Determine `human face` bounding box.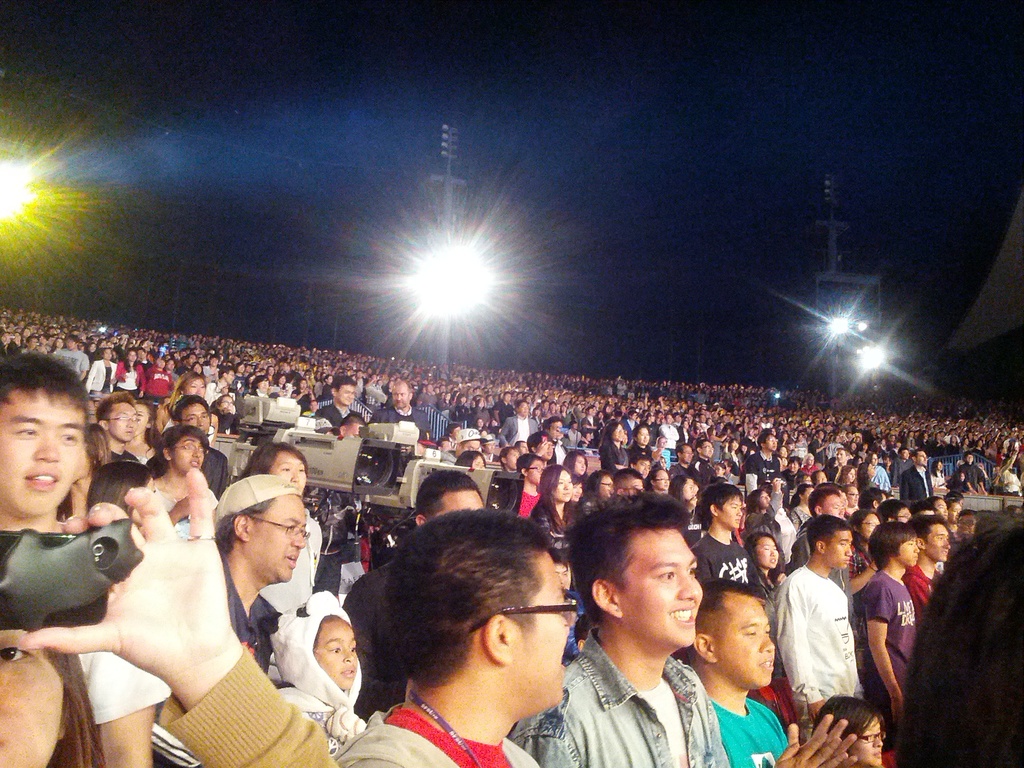
Determined: crop(742, 445, 748, 451).
